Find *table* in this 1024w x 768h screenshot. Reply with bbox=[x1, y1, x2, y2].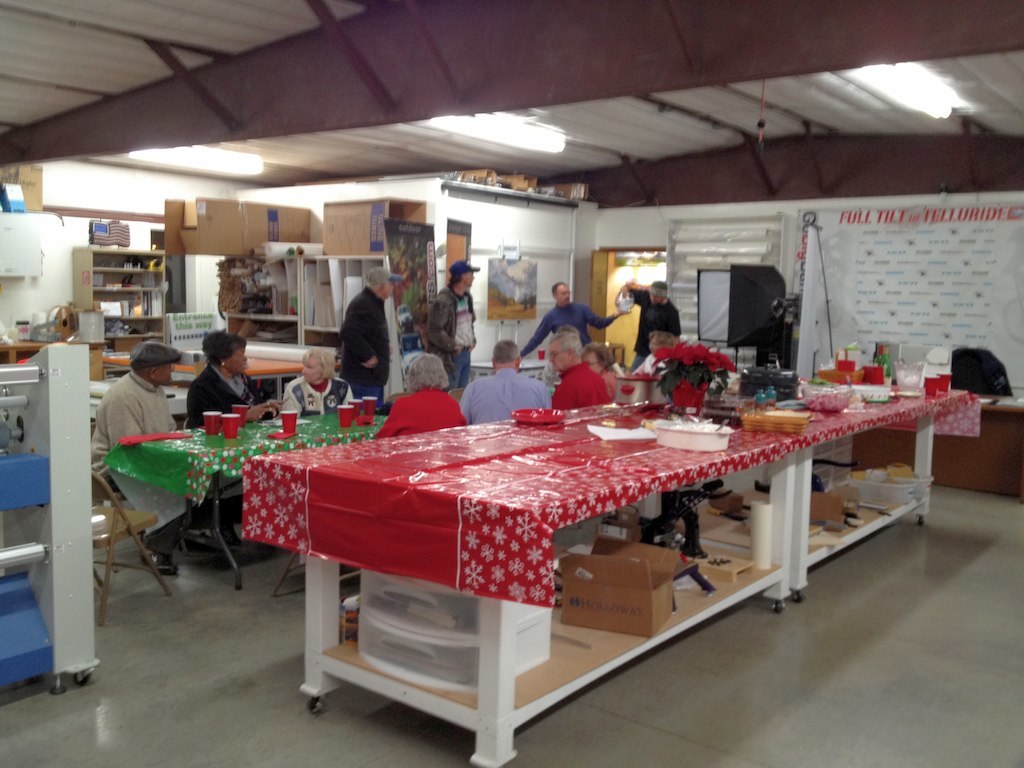
bbox=[95, 388, 413, 585].
